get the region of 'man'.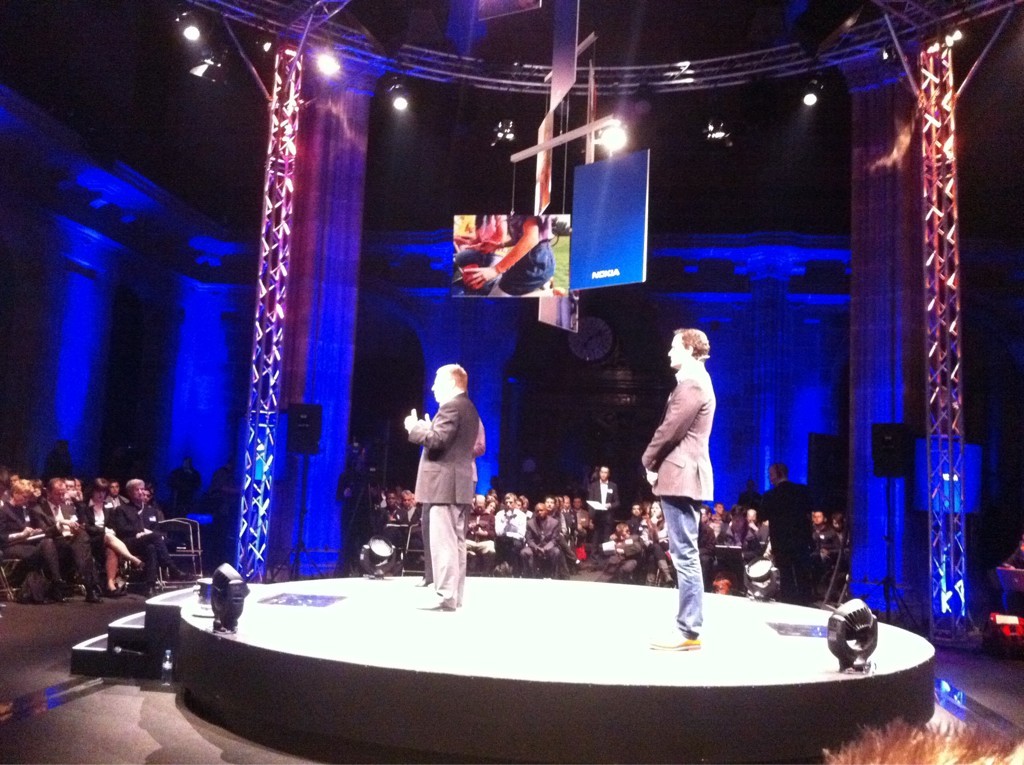
select_region(738, 457, 825, 599).
